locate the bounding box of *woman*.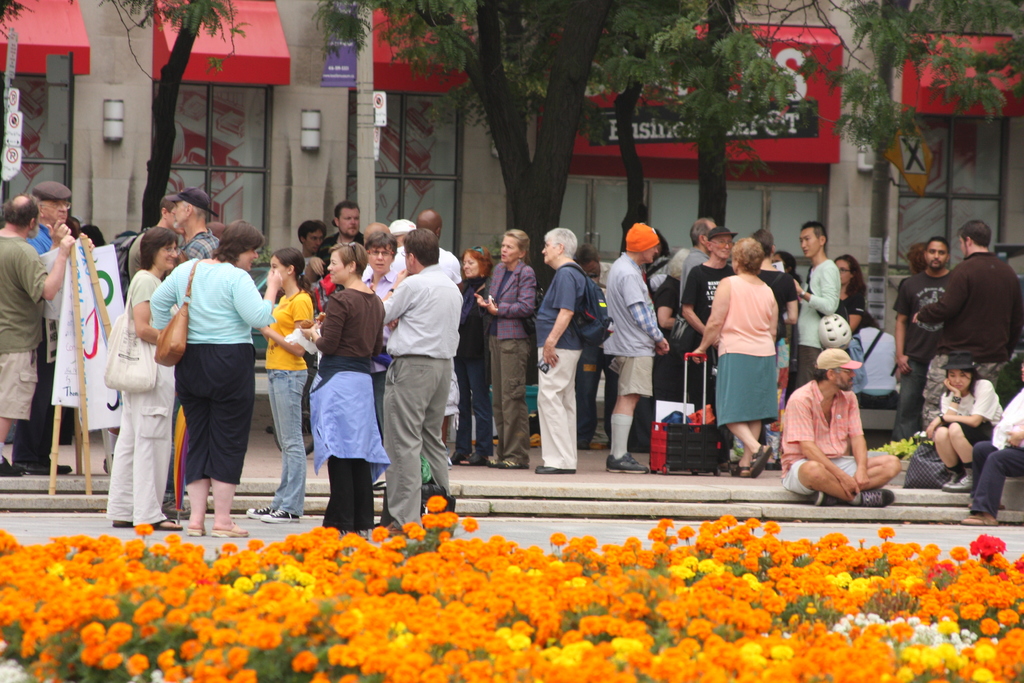
Bounding box: <box>298,240,385,541</box>.
